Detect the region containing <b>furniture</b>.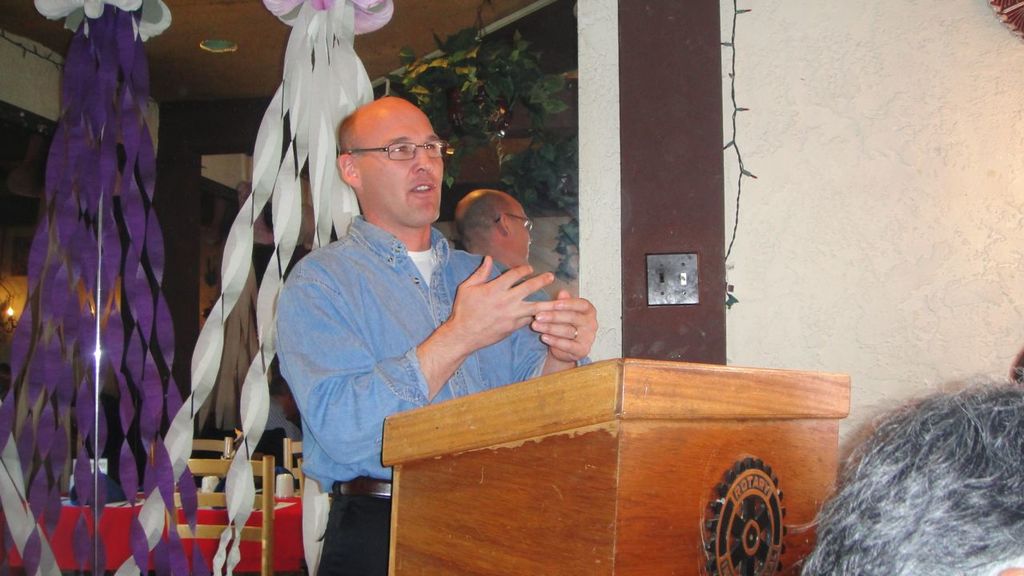
BBox(385, 354, 853, 575).
